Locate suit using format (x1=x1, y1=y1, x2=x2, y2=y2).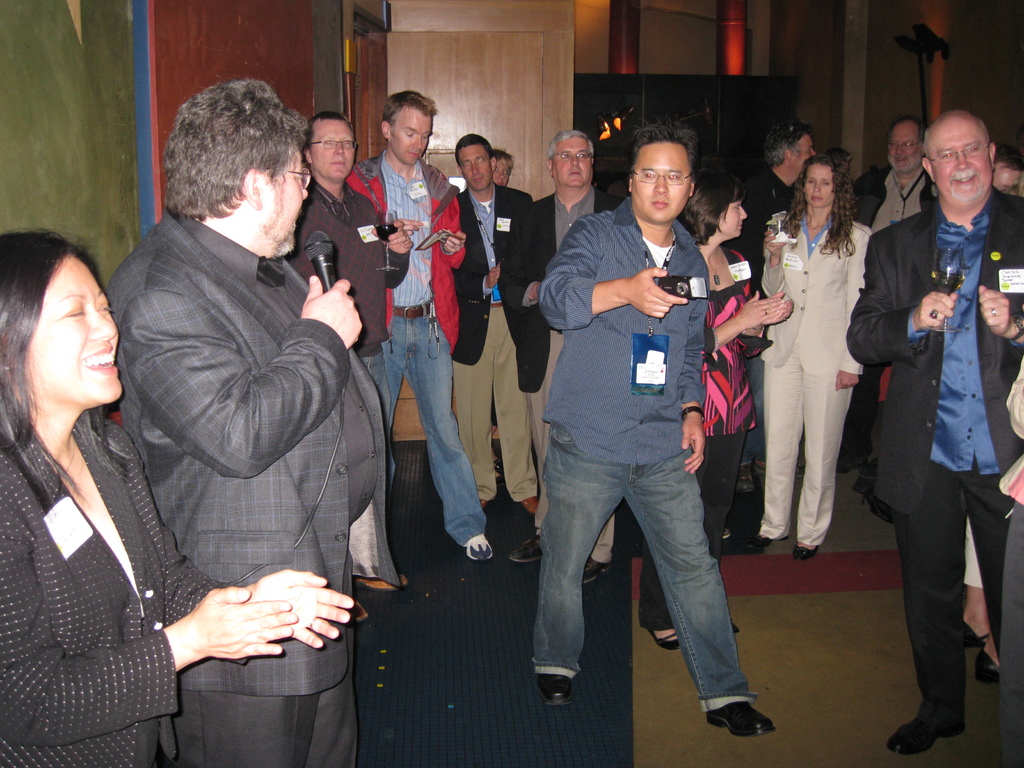
(x1=752, y1=209, x2=876, y2=542).
